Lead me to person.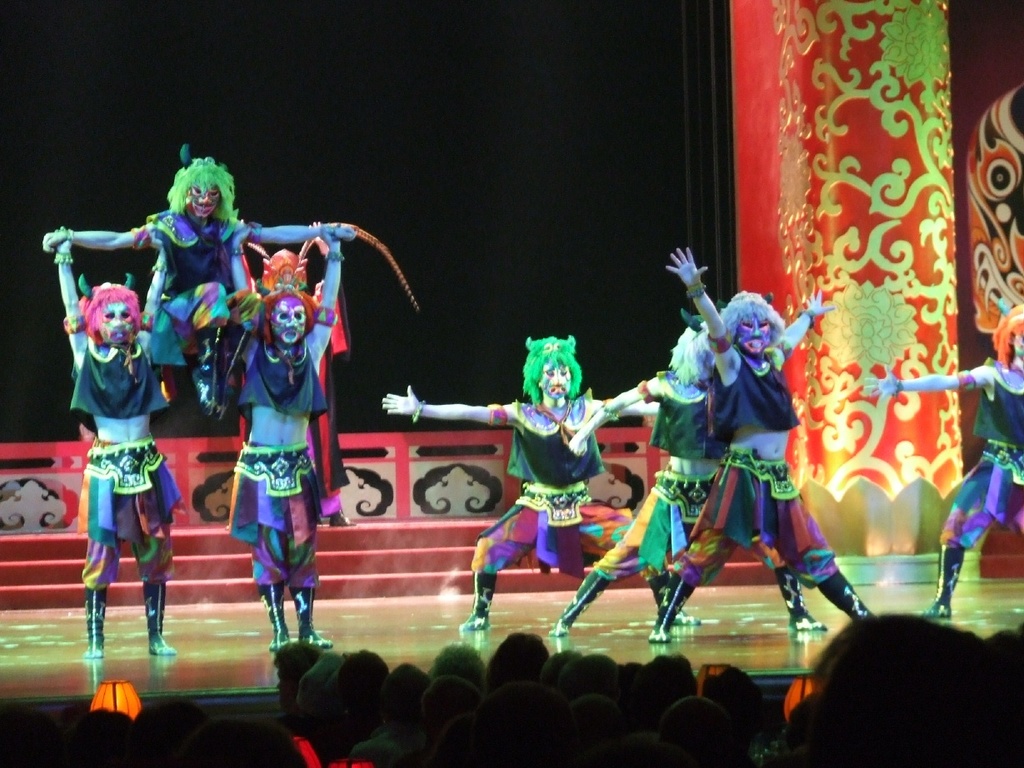
Lead to bbox=[377, 336, 709, 629].
